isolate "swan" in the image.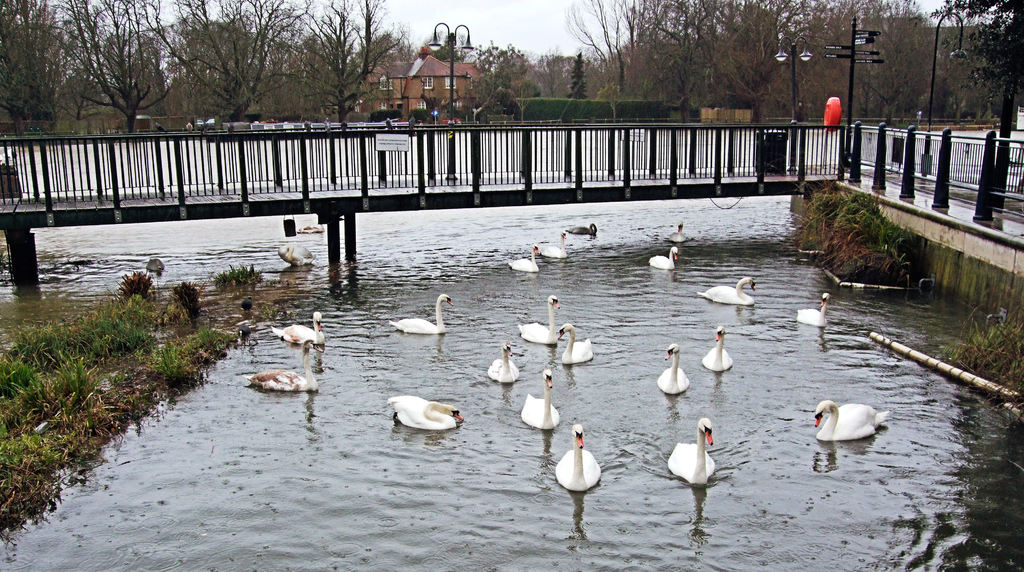
Isolated region: l=489, t=341, r=525, b=380.
